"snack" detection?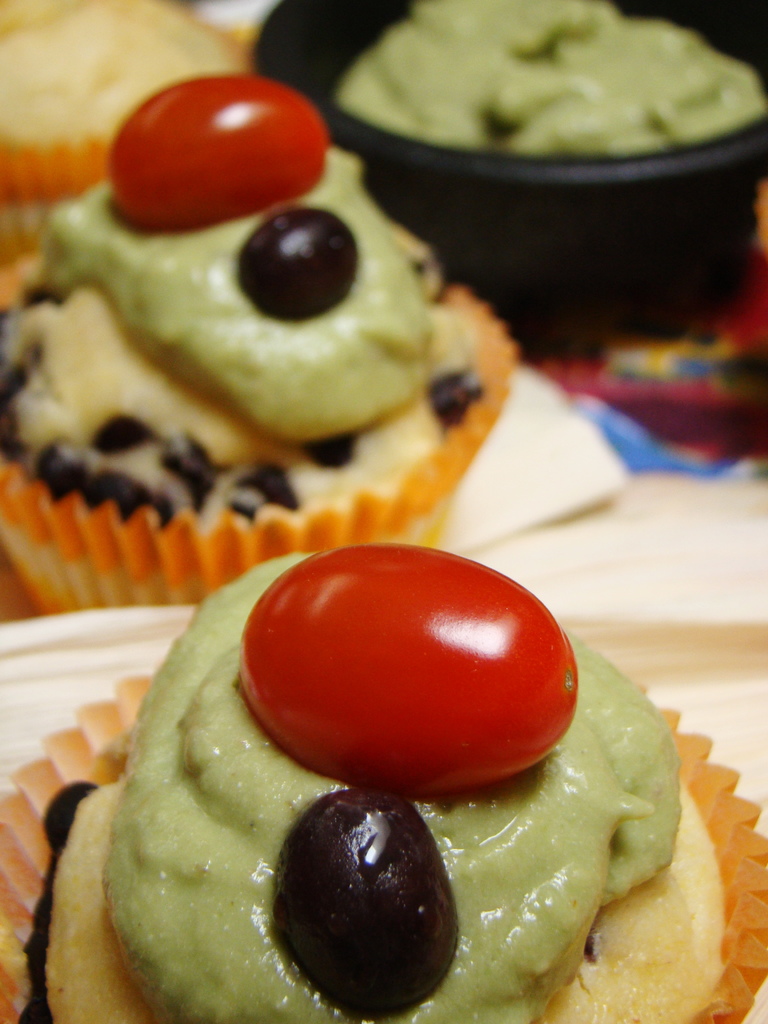
locate(19, 120, 484, 554)
